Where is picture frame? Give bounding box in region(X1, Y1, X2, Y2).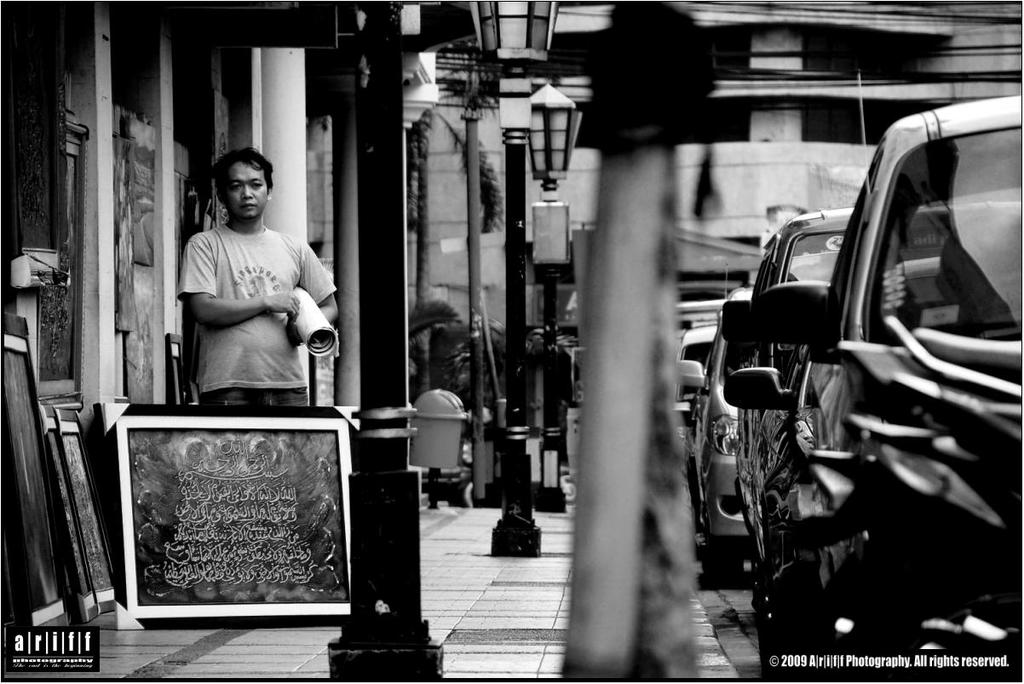
region(41, 404, 99, 622).
